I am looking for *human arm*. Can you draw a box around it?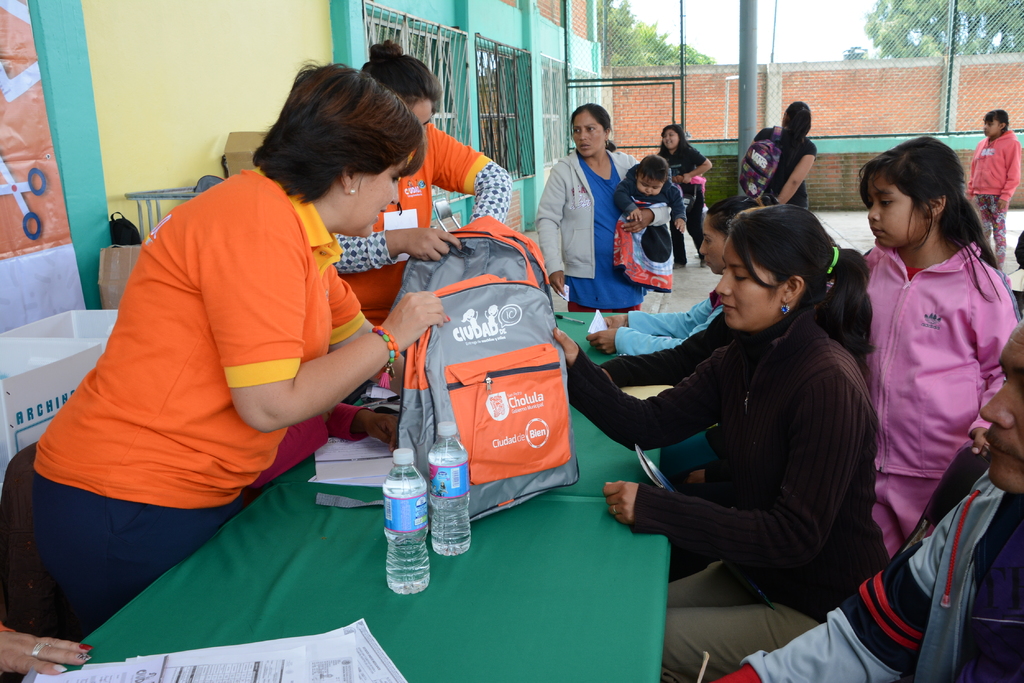
Sure, the bounding box is {"x1": 995, "y1": 140, "x2": 1018, "y2": 213}.
